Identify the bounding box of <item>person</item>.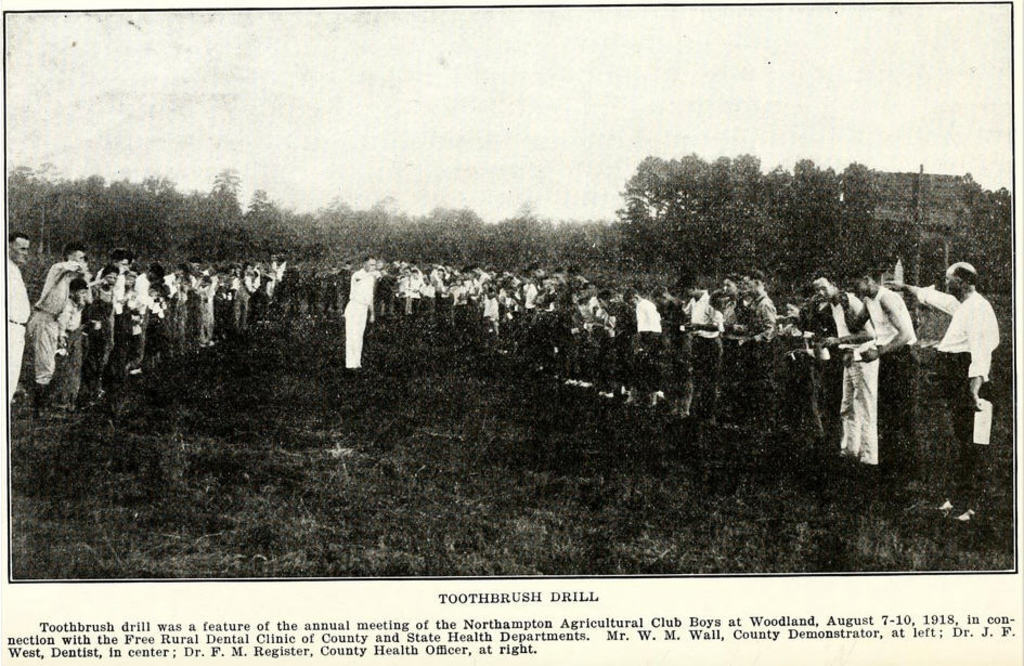
[30, 241, 86, 407].
